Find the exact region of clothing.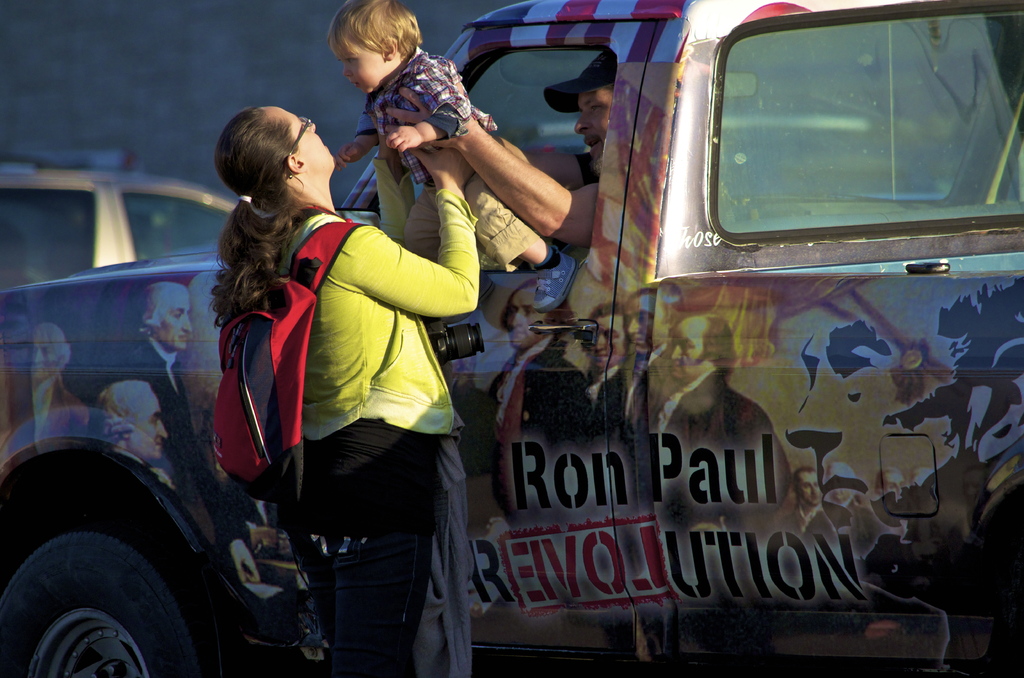
Exact region: 587,360,627,428.
